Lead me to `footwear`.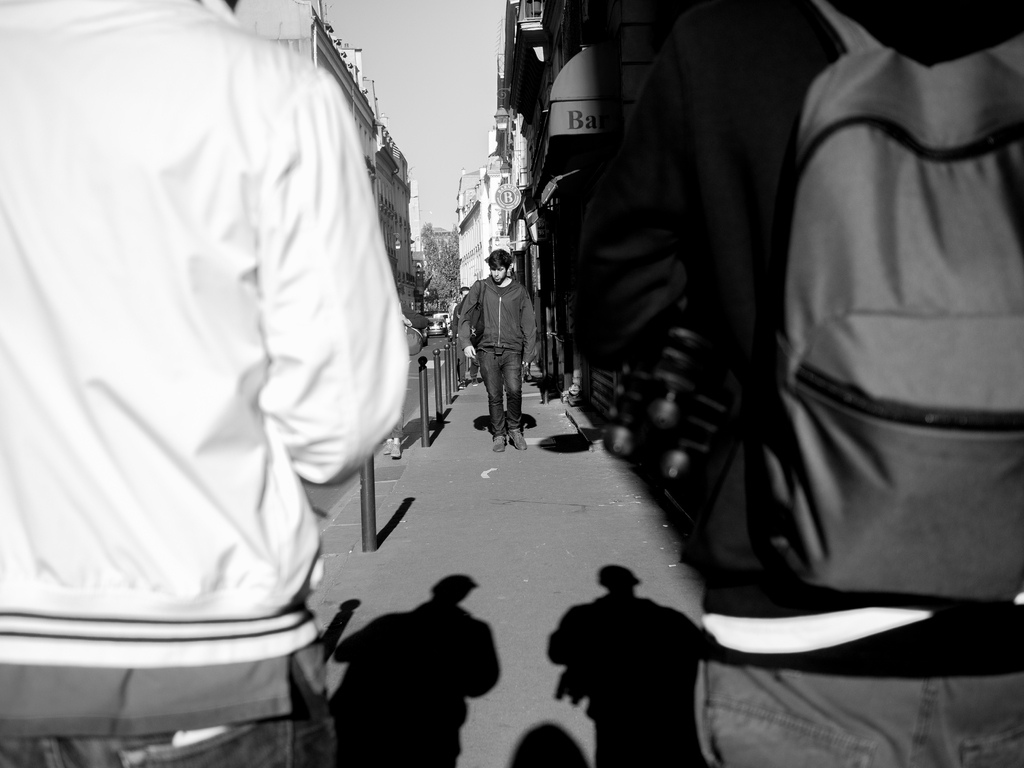
Lead to (505,426,526,448).
